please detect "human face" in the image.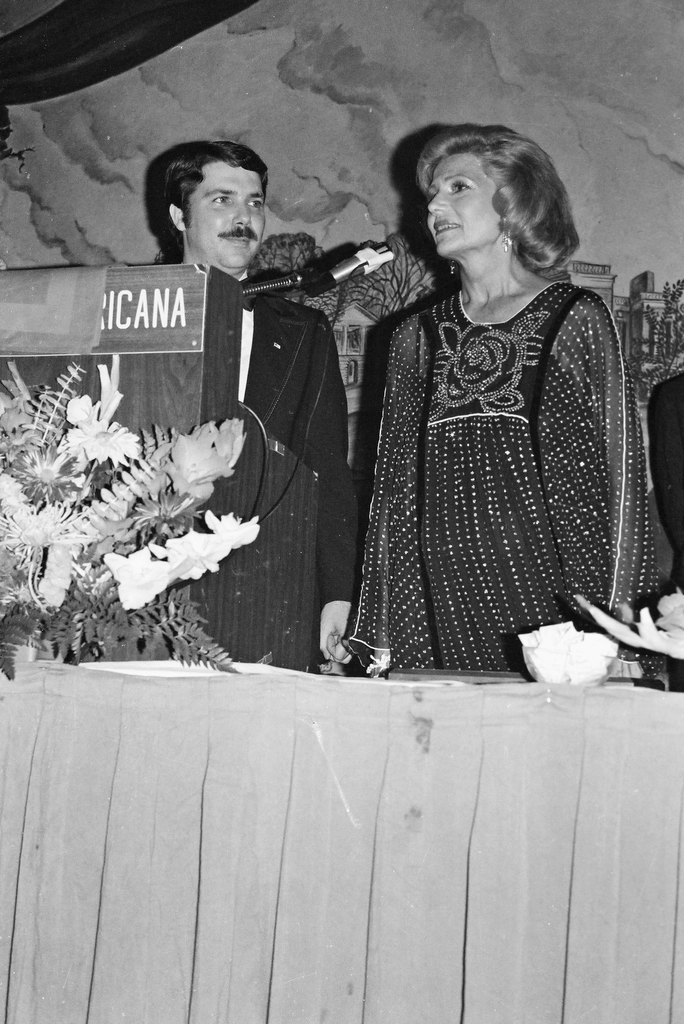
<bbox>178, 155, 268, 271</bbox>.
